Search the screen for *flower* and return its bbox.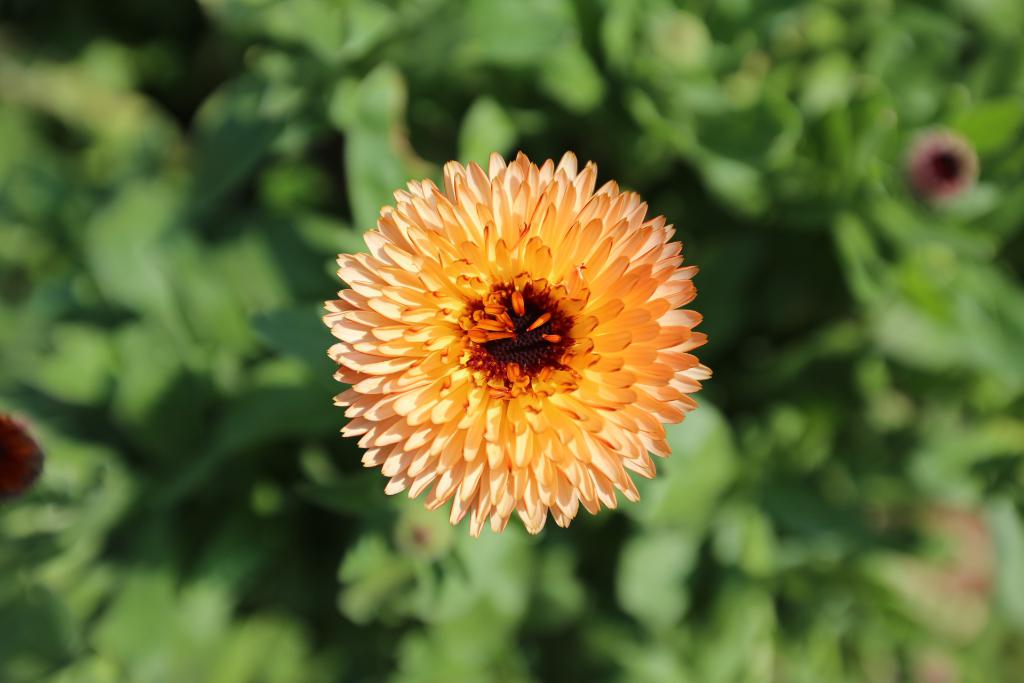
Found: [x1=310, y1=147, x2=719, y2=549].
